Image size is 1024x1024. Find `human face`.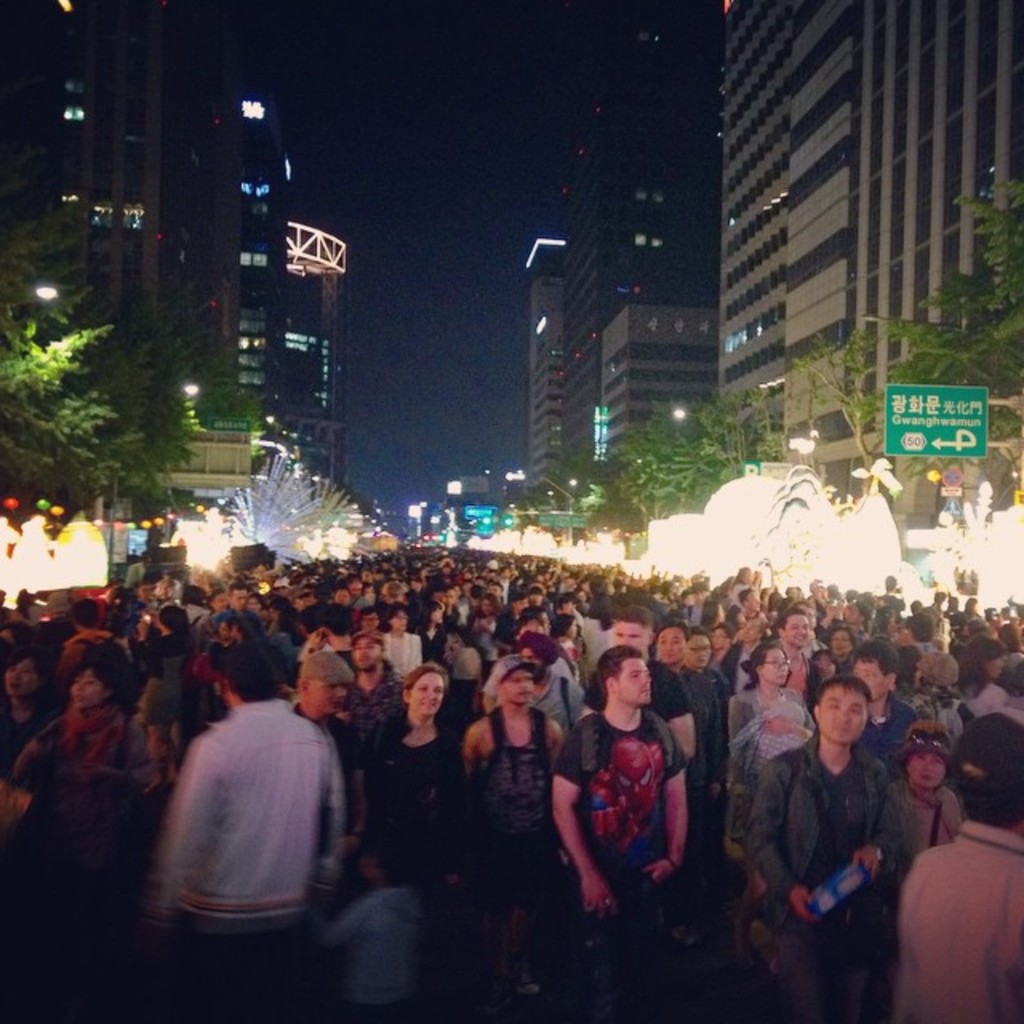
rect(758, 653, 787, 685).
